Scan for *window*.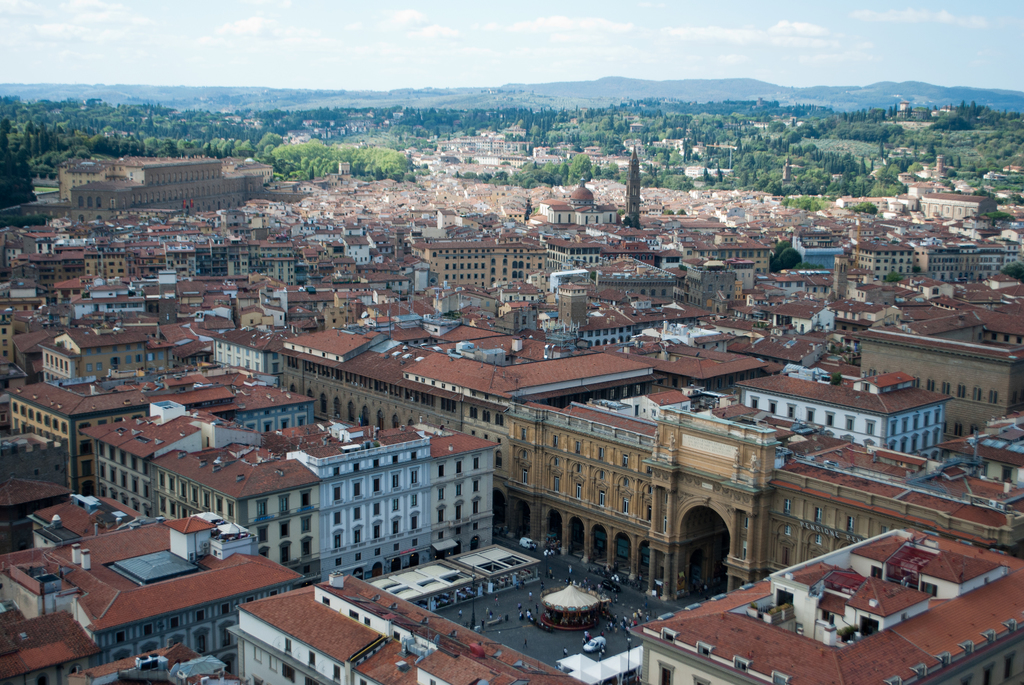
Scan result: 392,522,399,534.
